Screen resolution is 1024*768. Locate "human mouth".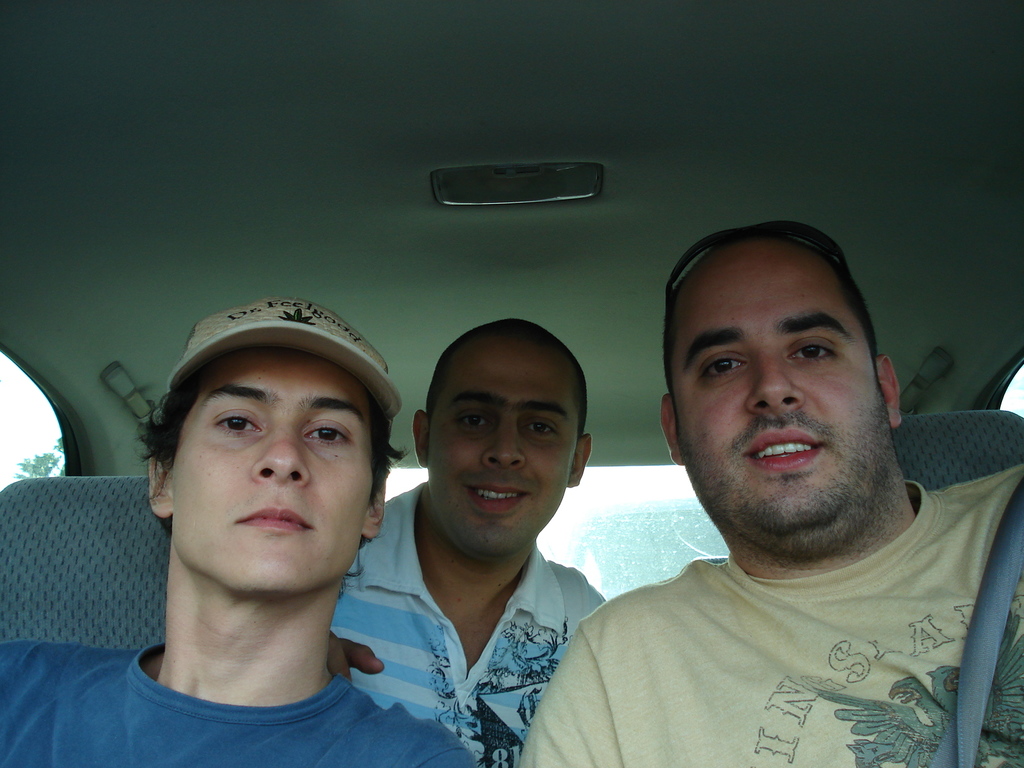
pyautogui.locateOnScreen(741, 426, 835, 474).
